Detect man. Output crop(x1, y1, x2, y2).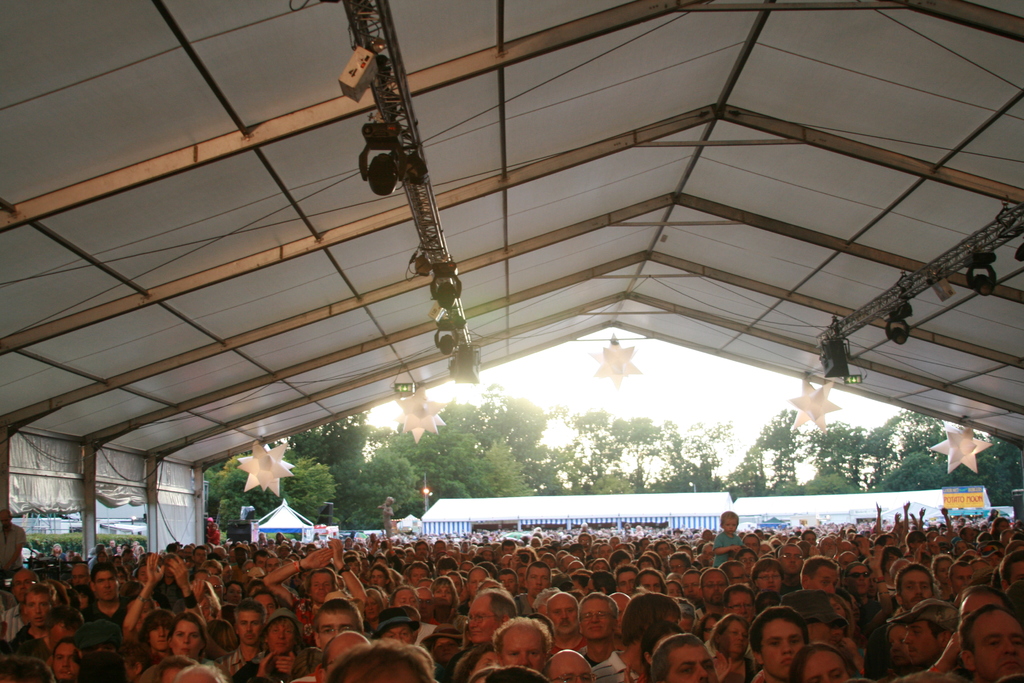
crop(216, 597, 262, 682).
